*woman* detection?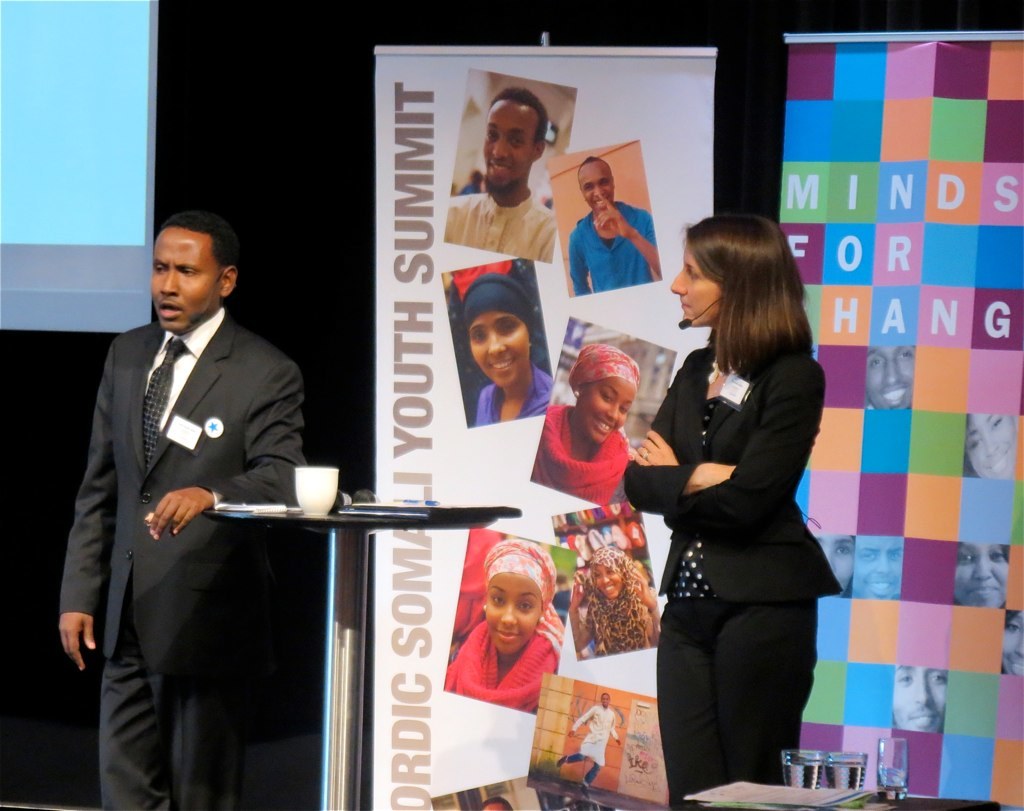
(622,213,846,810)
